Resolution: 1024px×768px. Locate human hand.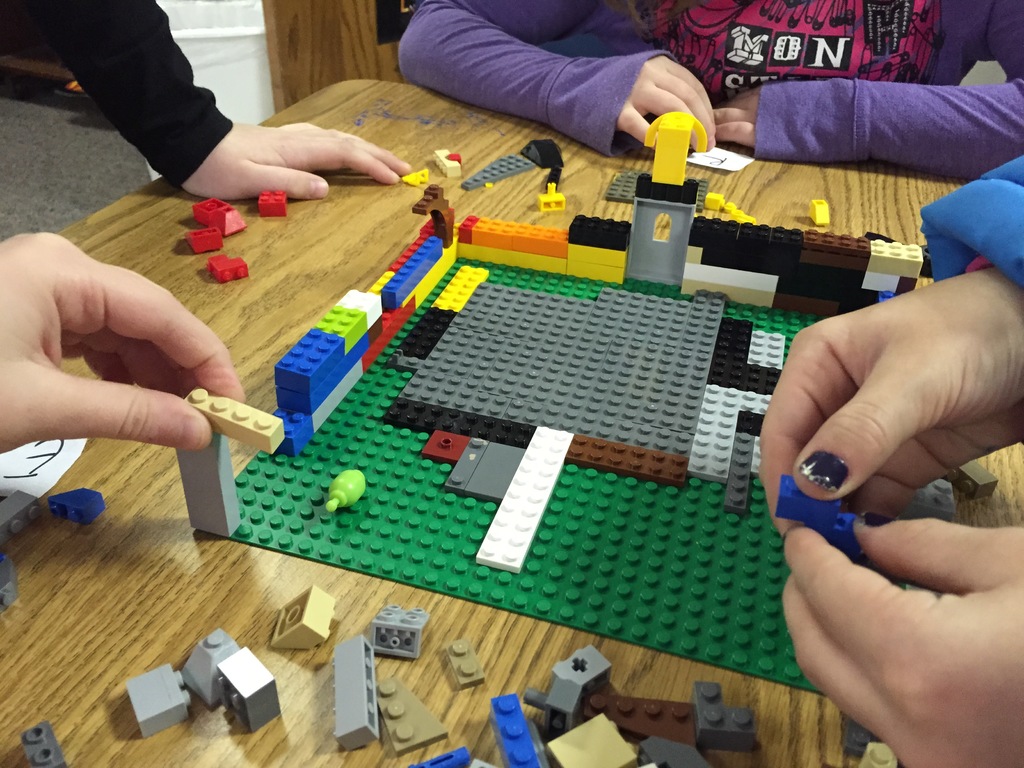
left=0, top=229, right=248, bottom=452.
